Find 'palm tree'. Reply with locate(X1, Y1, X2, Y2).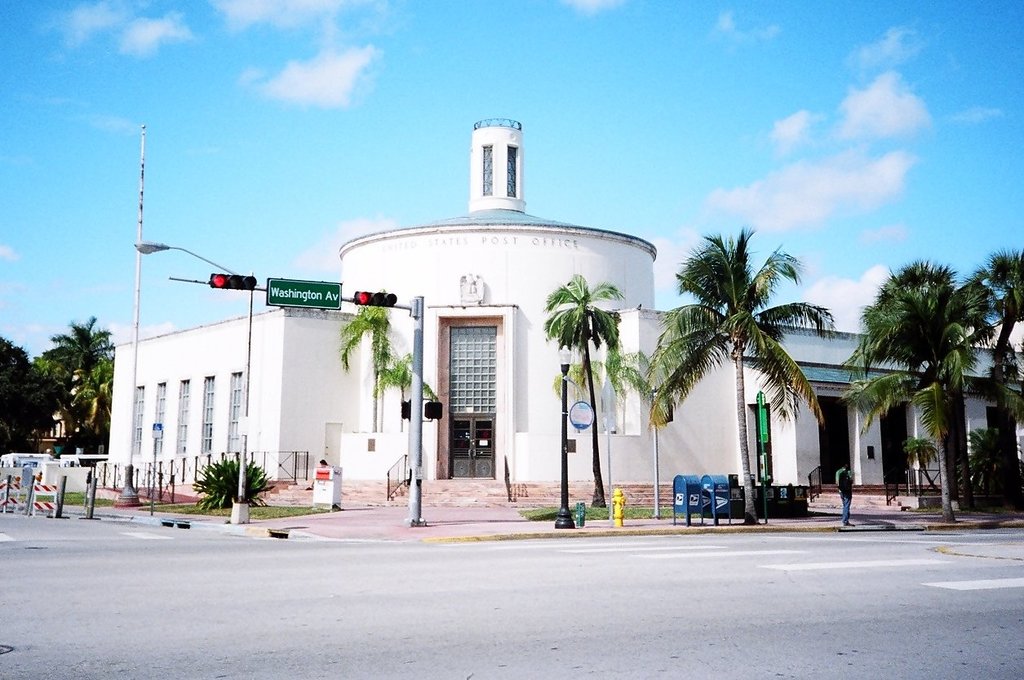
locate(646, 224, 835, 514).
